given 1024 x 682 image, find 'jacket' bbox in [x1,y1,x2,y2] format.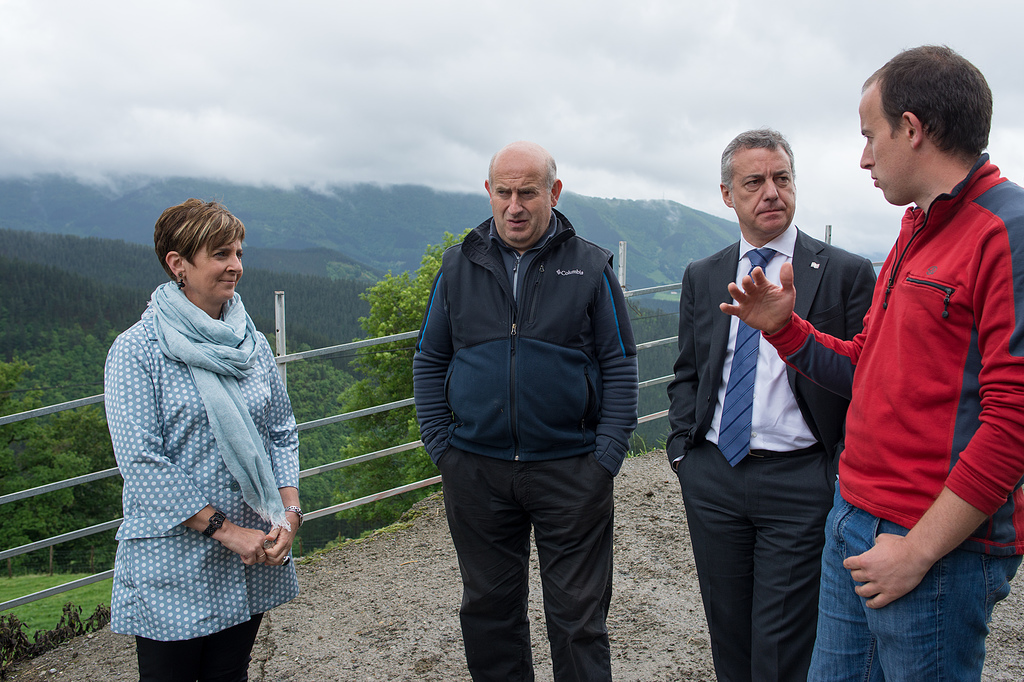
[422,163,638,492].
